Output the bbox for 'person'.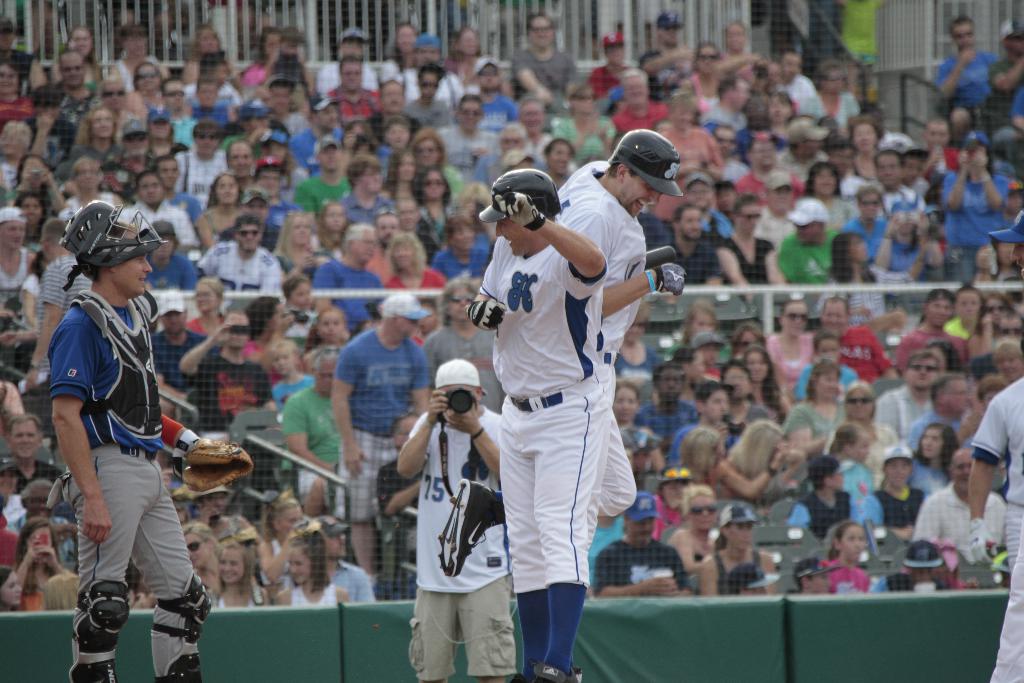
<bbox>826, 418, 886, 540</bbox>.
